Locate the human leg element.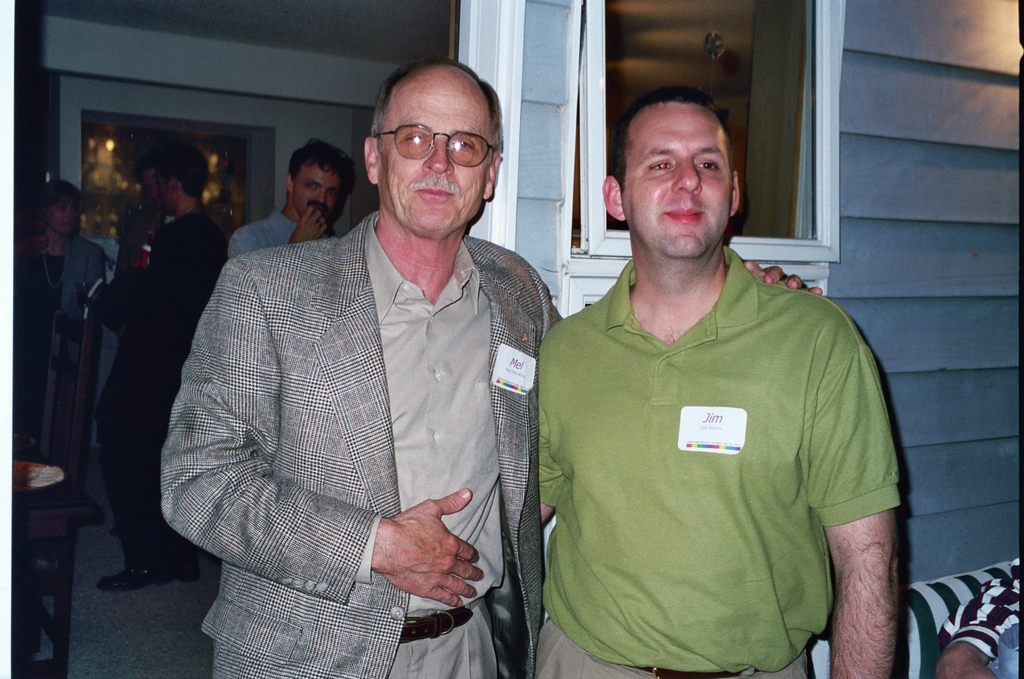
Element bbox: box=[94, 355, 179, 587].
